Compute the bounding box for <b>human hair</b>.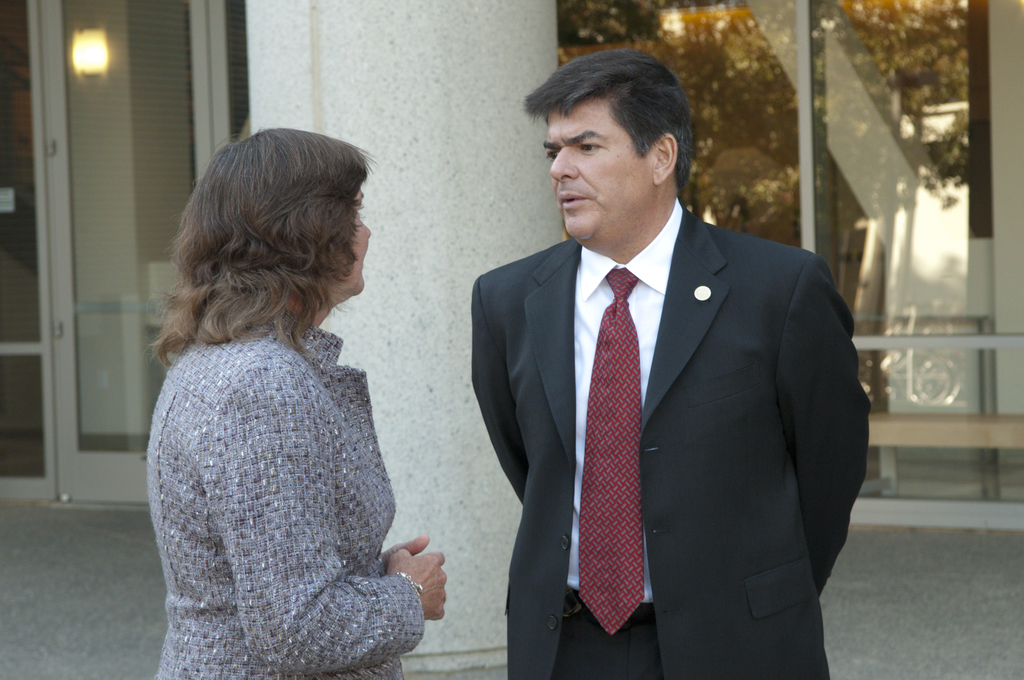
detection(519, 43, 692, 194).
